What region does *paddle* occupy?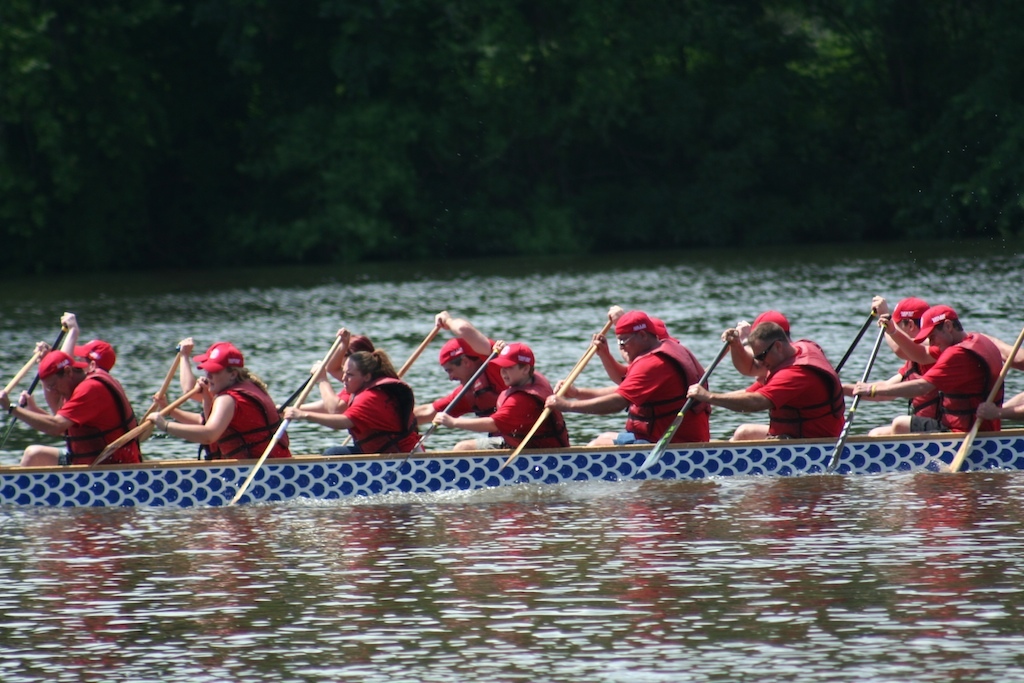
x1=344, y1=317, x2=440, y2=452.
